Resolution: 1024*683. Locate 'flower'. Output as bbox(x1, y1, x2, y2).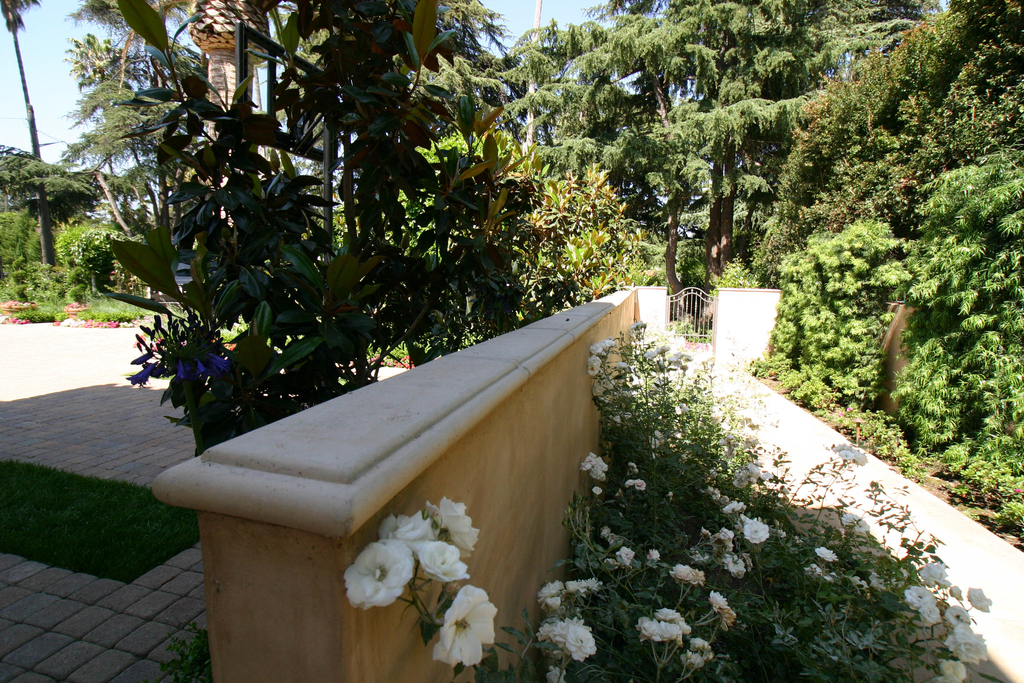
bbox(719, 493, 744, 516).
